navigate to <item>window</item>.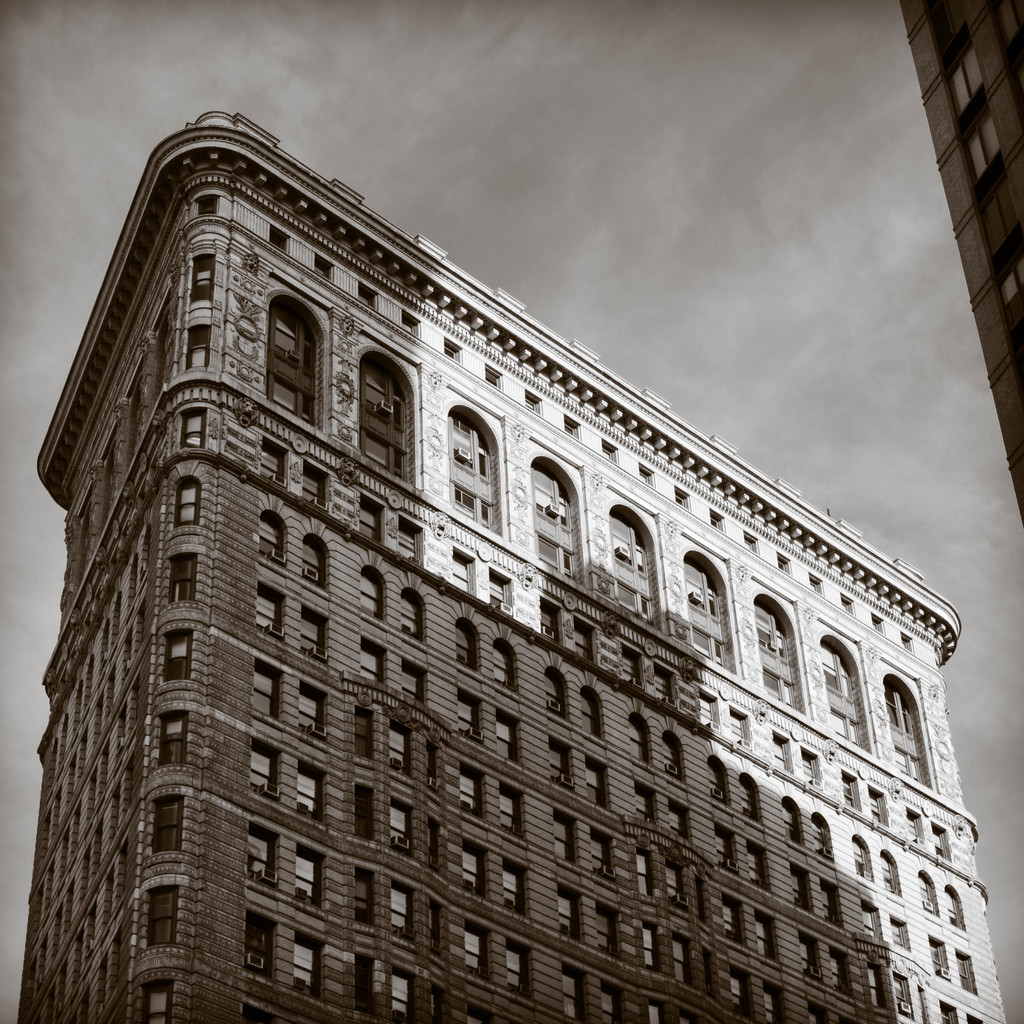
Navigation target: select_region(309, 470, 335, 515).
